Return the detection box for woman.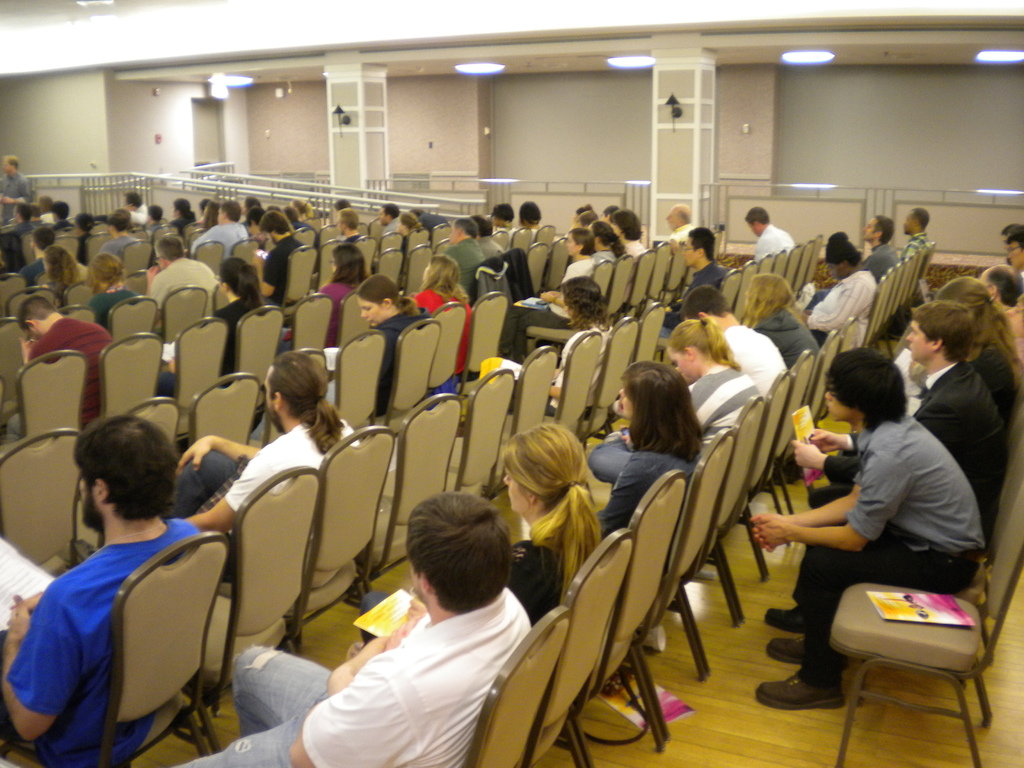
bbox=[909, 276, 1023, 420].
